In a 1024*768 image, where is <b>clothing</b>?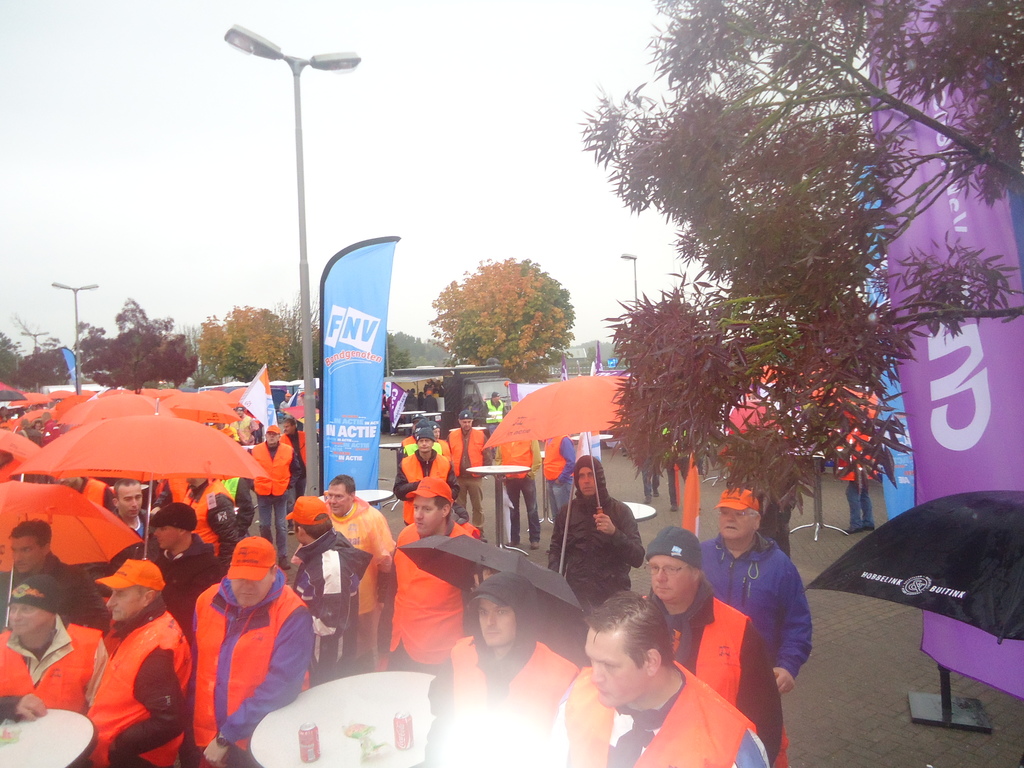
72/601/189/767.
